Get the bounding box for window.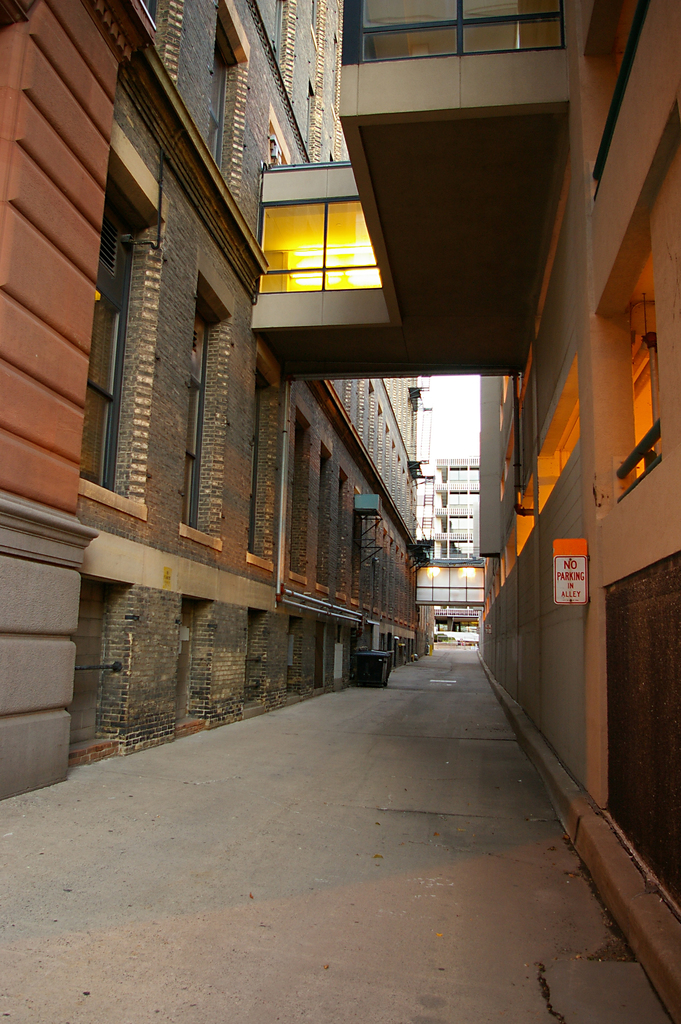
x1=286, y1=609, x2=301, y2=704.
